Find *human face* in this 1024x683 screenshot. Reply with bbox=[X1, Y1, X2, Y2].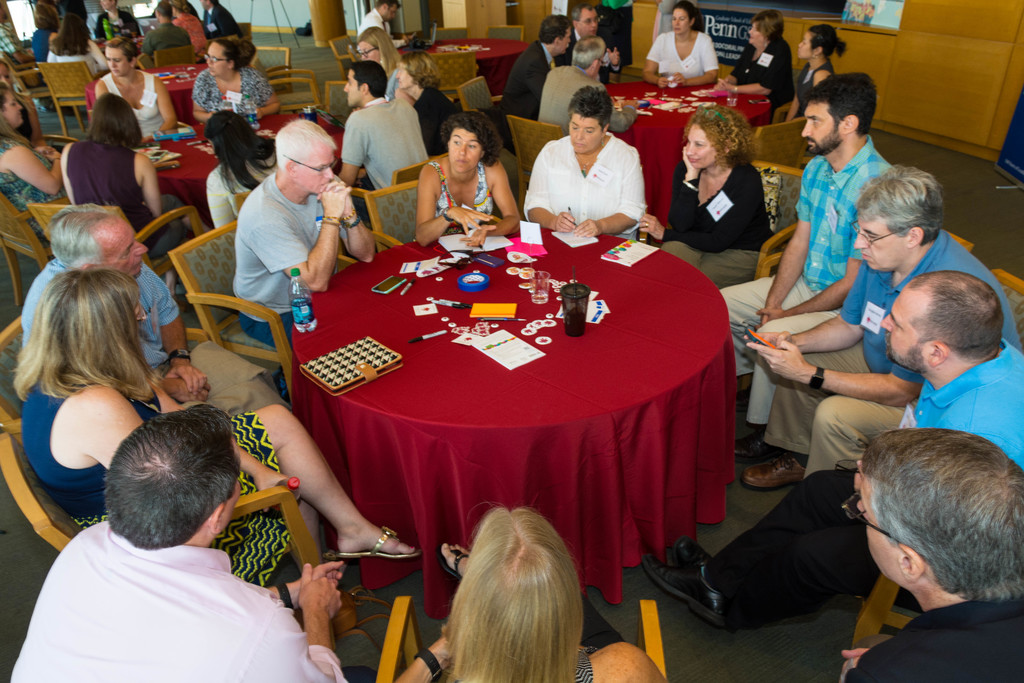
bbox=[4, 88, 23, 128].
